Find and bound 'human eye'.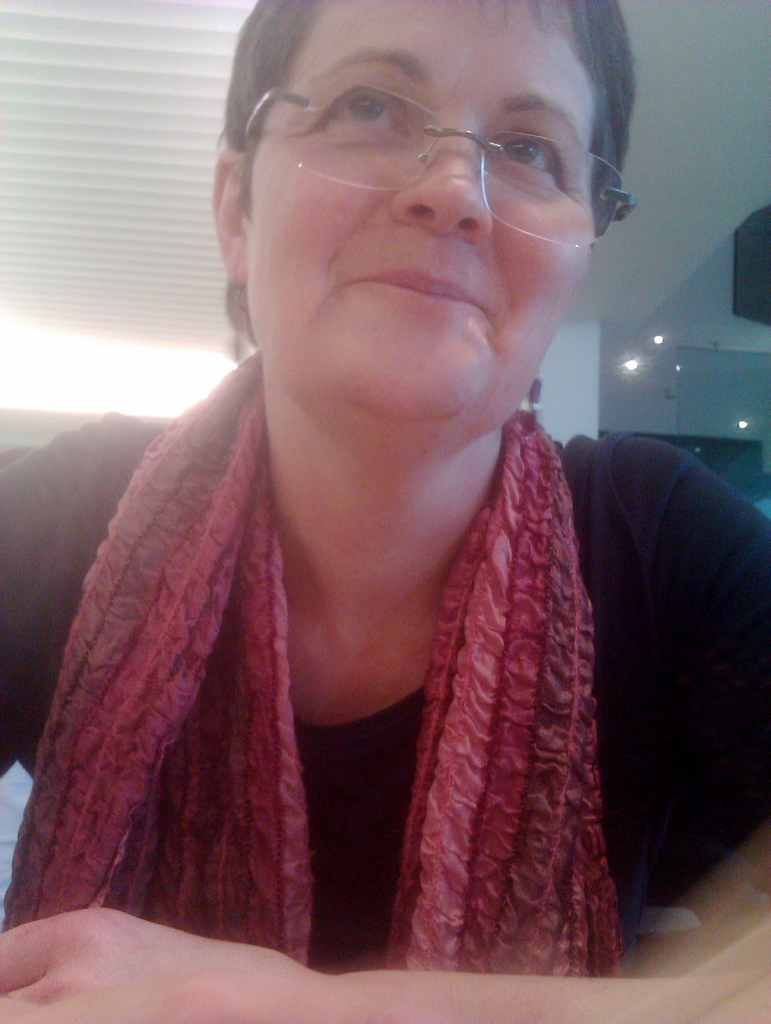
Bound: (307,84,415,142).
